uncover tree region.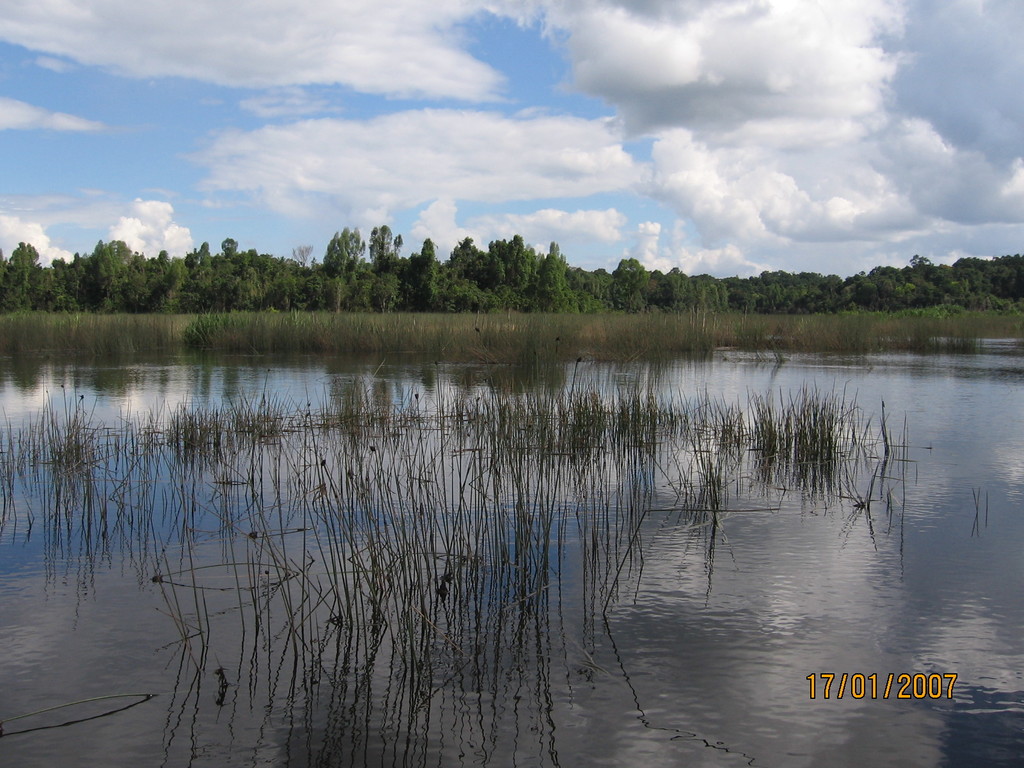
Uncovered: locate(532, 237, 578, 315).
